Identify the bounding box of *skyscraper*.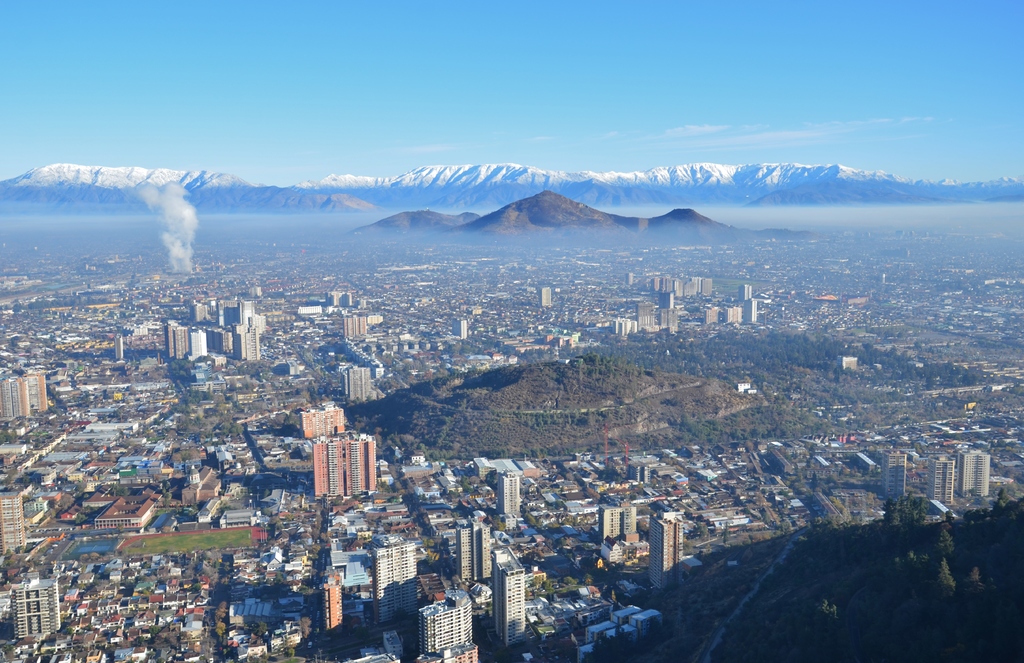
[372, 537, 419, 621].
